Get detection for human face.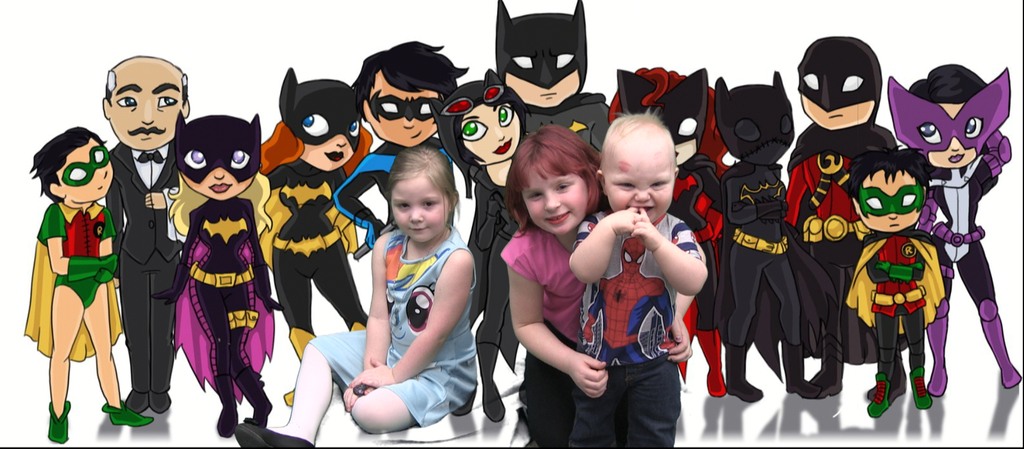
Detection: l=65, t=136, r=114, b=201.
